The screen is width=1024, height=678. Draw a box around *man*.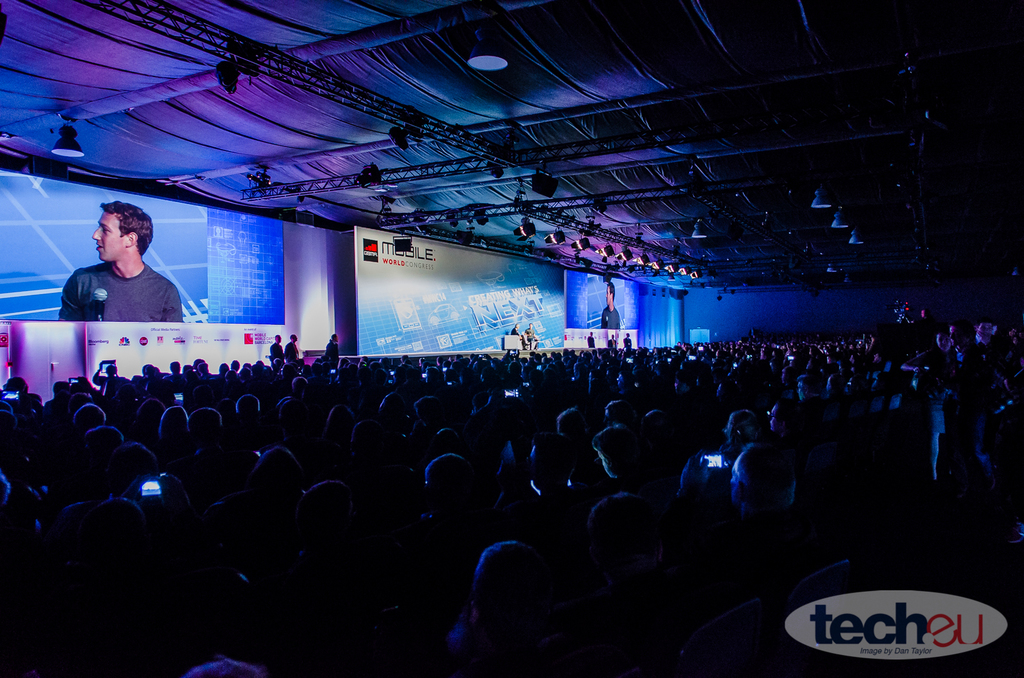
select_region(522, 317, 534, 348).
